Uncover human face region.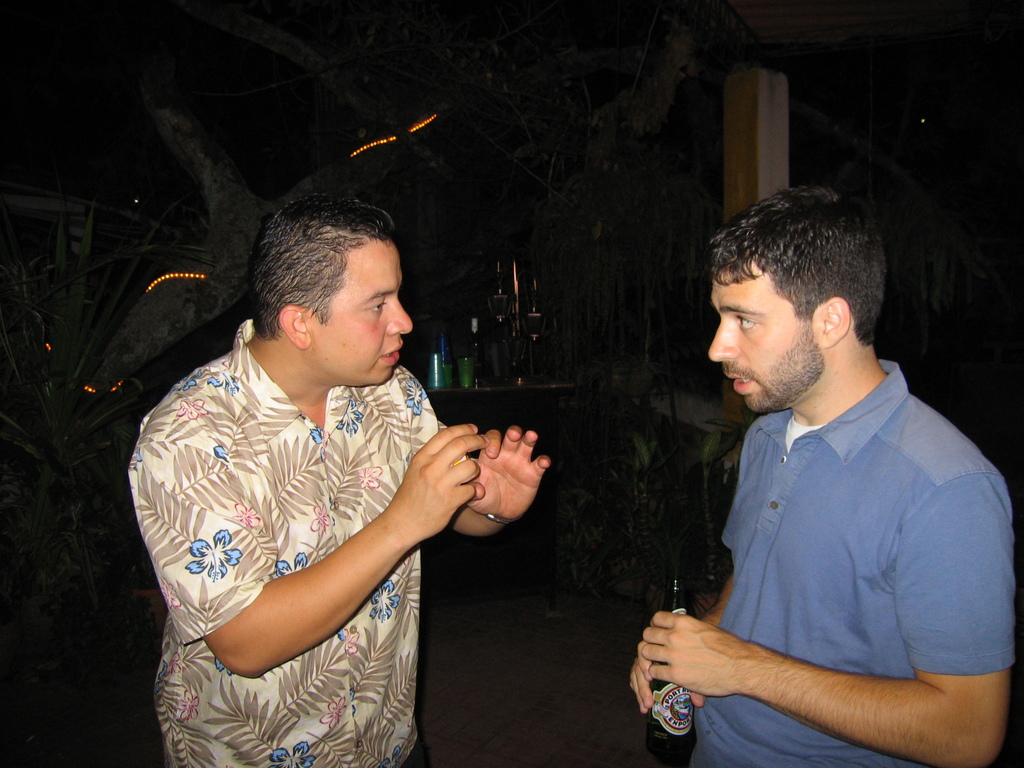
Uncovered: 316,243,412,388.
